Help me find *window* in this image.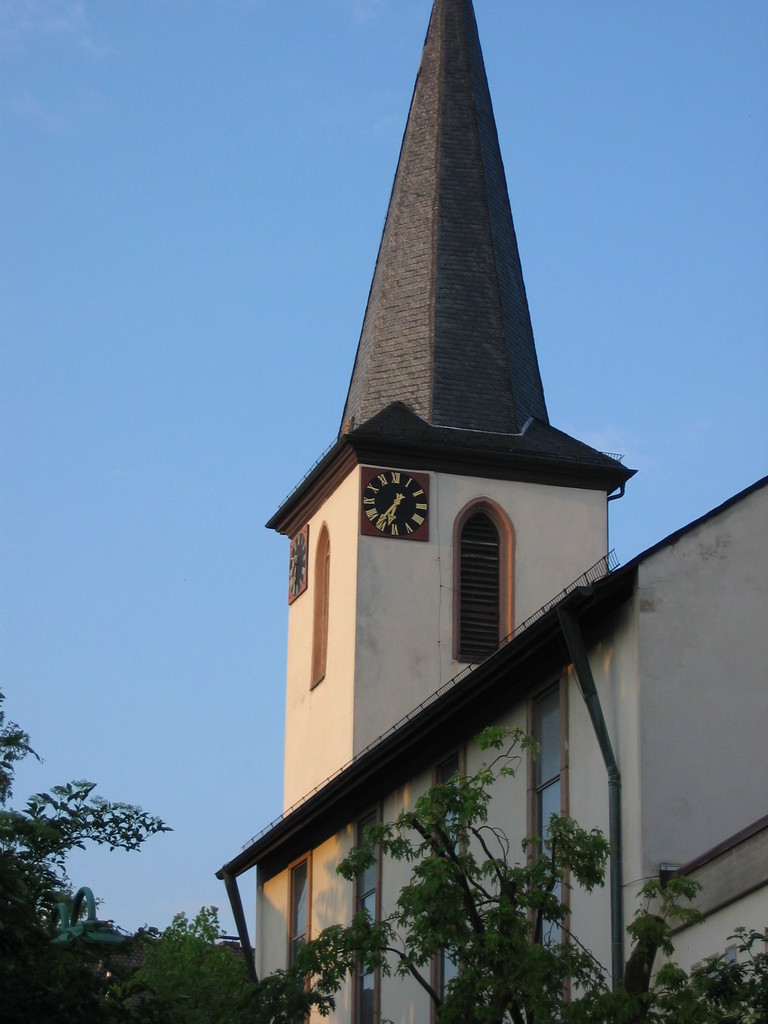
Found it: detection(287, 851, 312, 1022).
